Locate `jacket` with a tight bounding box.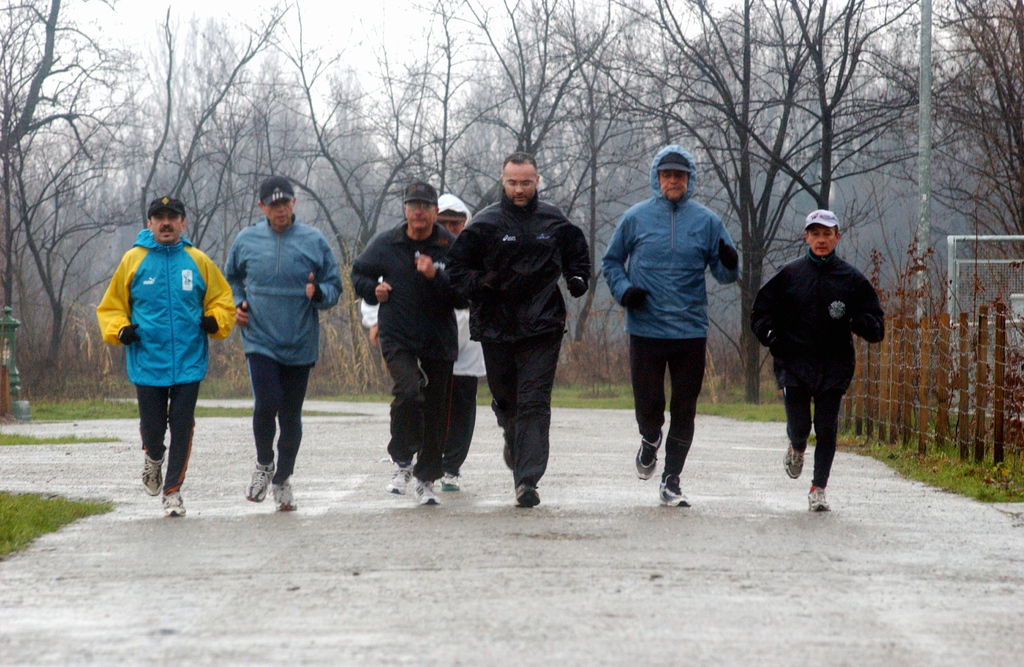
BBox(349, 216, 459, 362).
